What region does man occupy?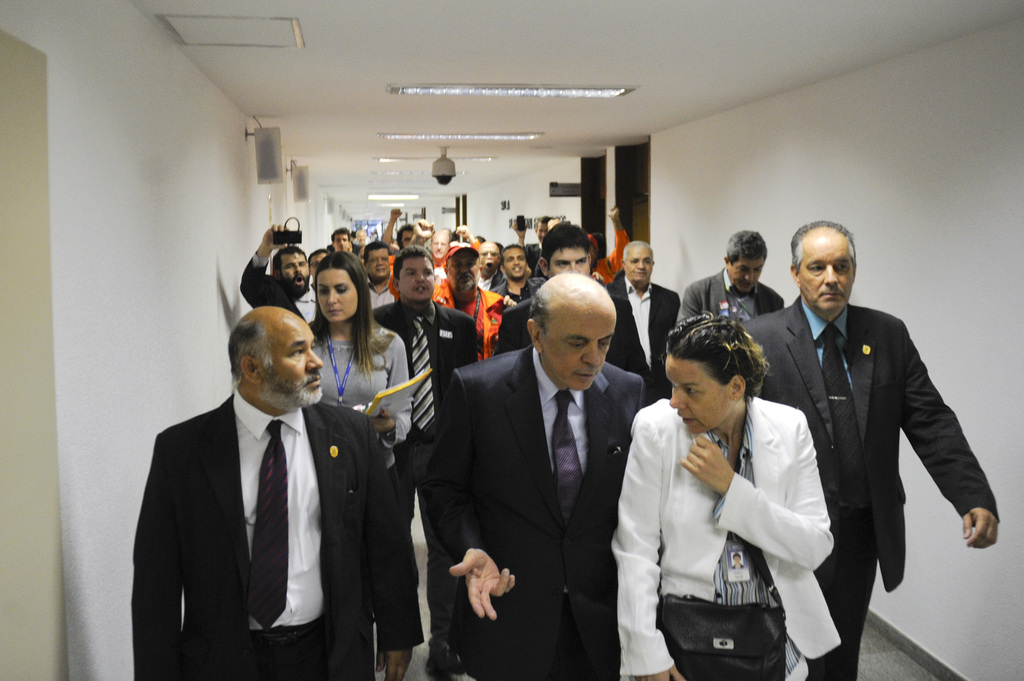
<region>243, 216, 315, 324</region>.
